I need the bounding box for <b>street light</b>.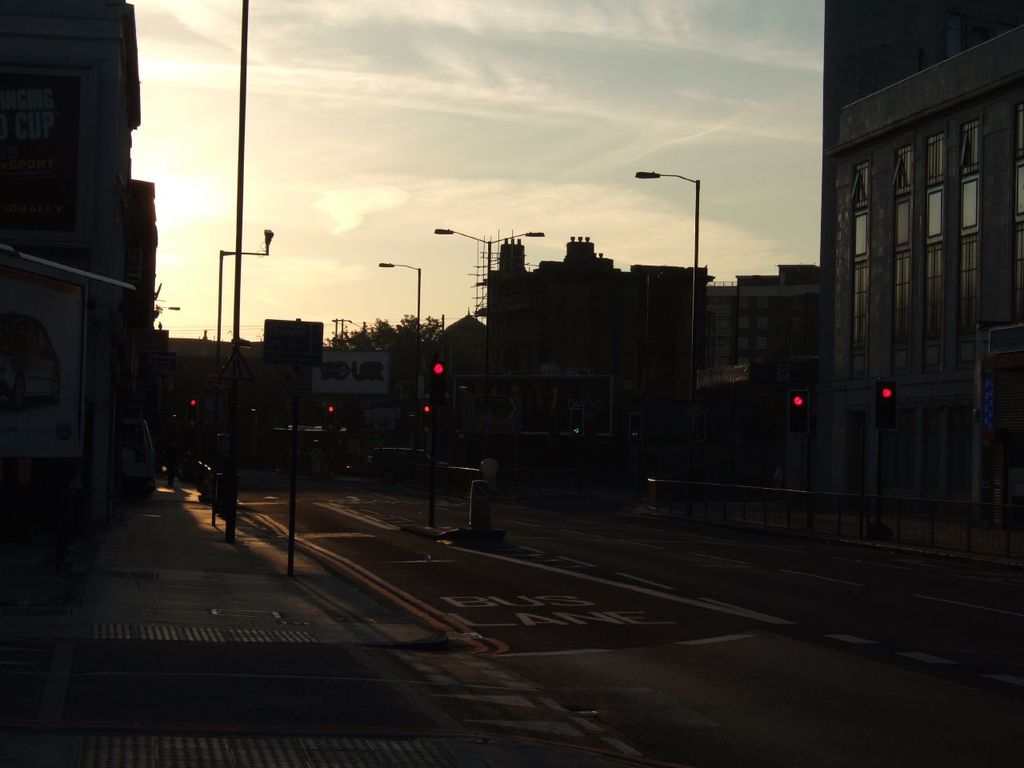
Here it is: left=630, top=163, right=705, bottom=350.
